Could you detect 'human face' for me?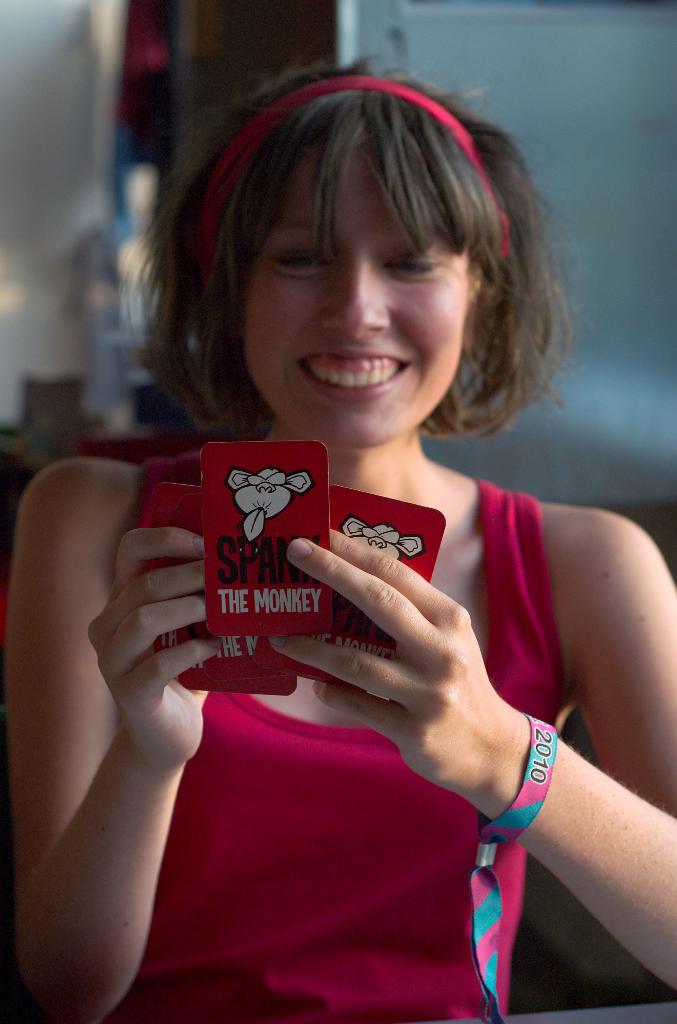
Detection result: <box>241,145,455,440</box>.
